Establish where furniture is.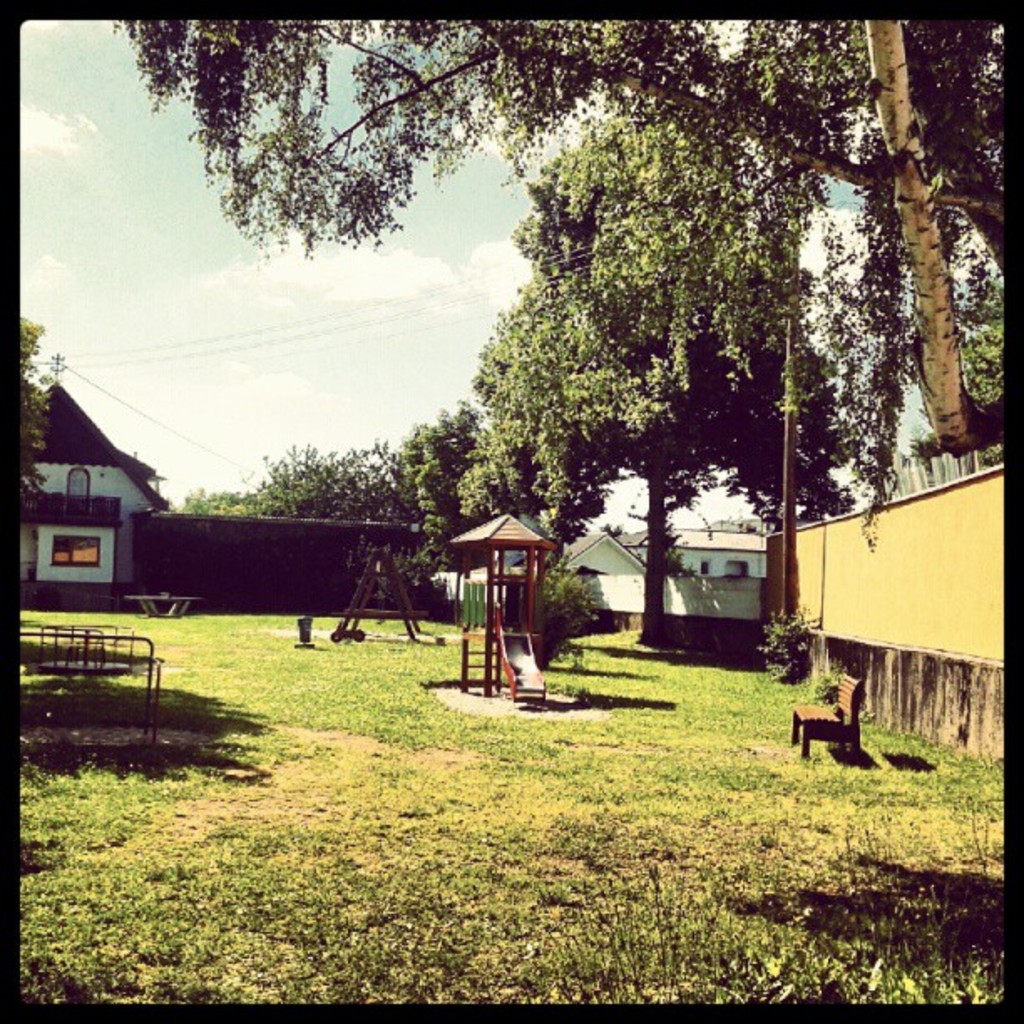
Established at x1=791, y1=673, x2=862, y2=761.
